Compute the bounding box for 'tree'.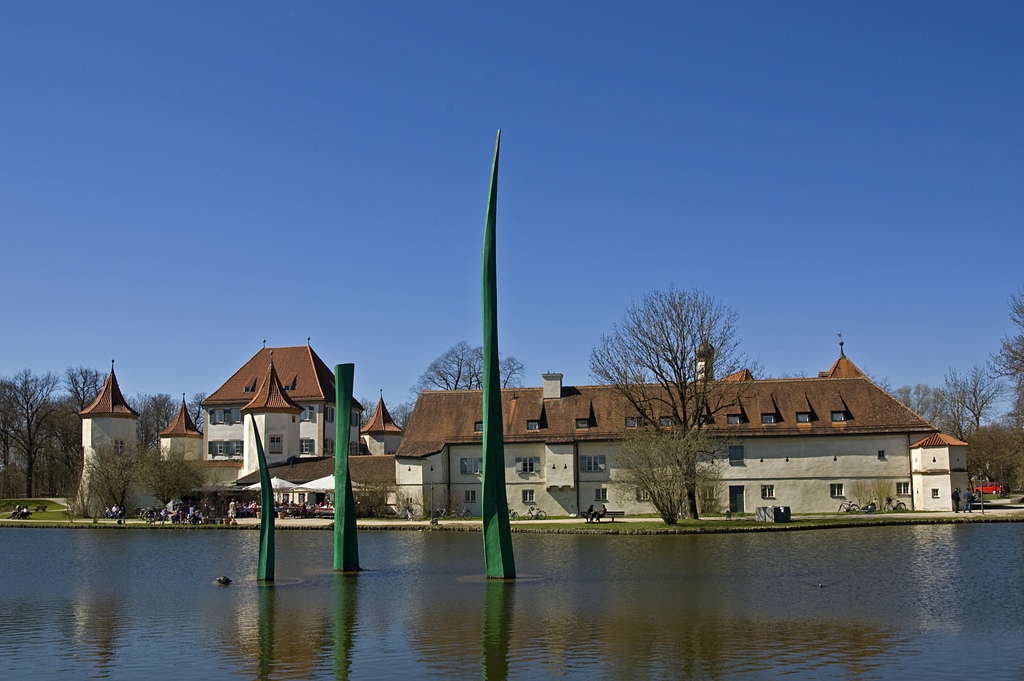
[x1=142, y1=444, x2=218, y2=509].
